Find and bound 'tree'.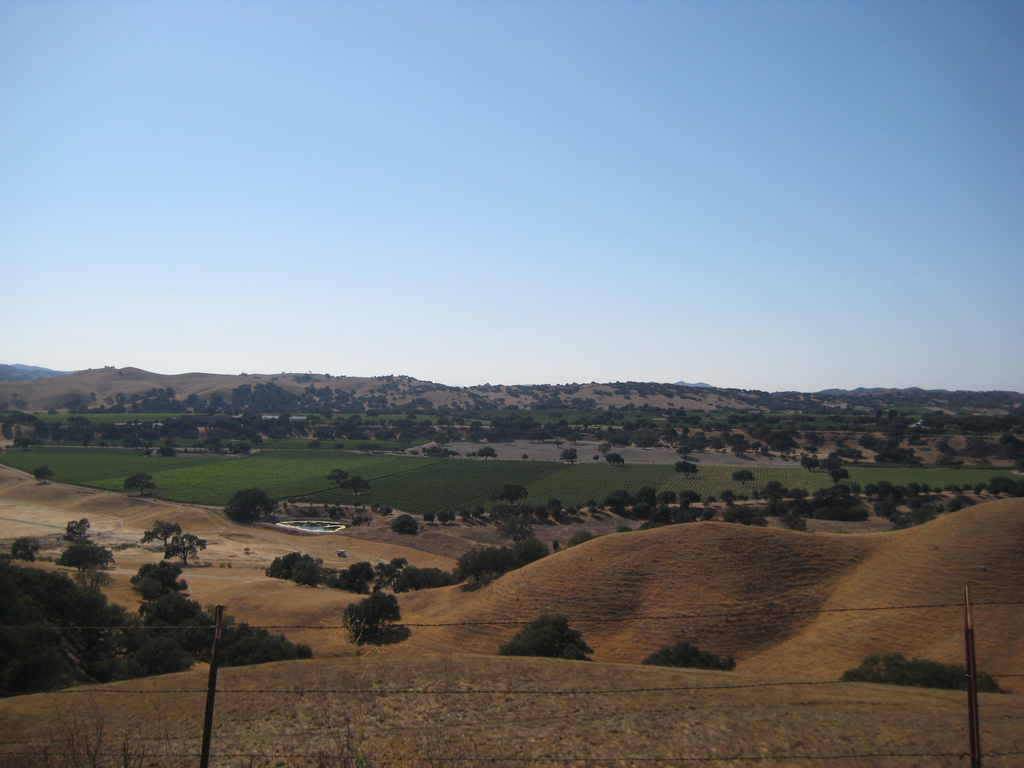
Bound: crop(837, 648, 1005, 697).
